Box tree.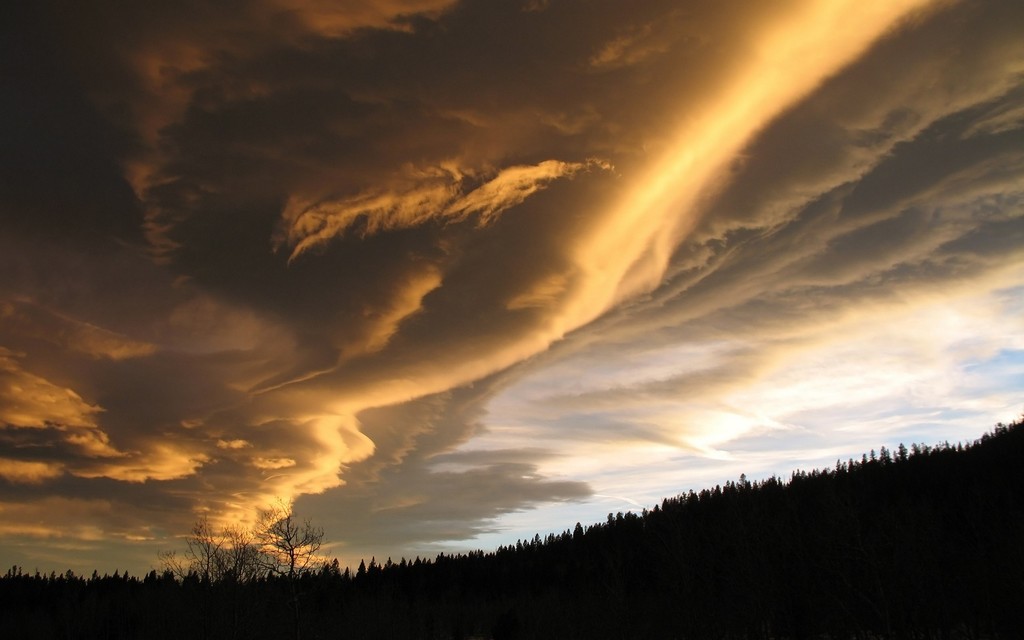
236/495/328/578.
